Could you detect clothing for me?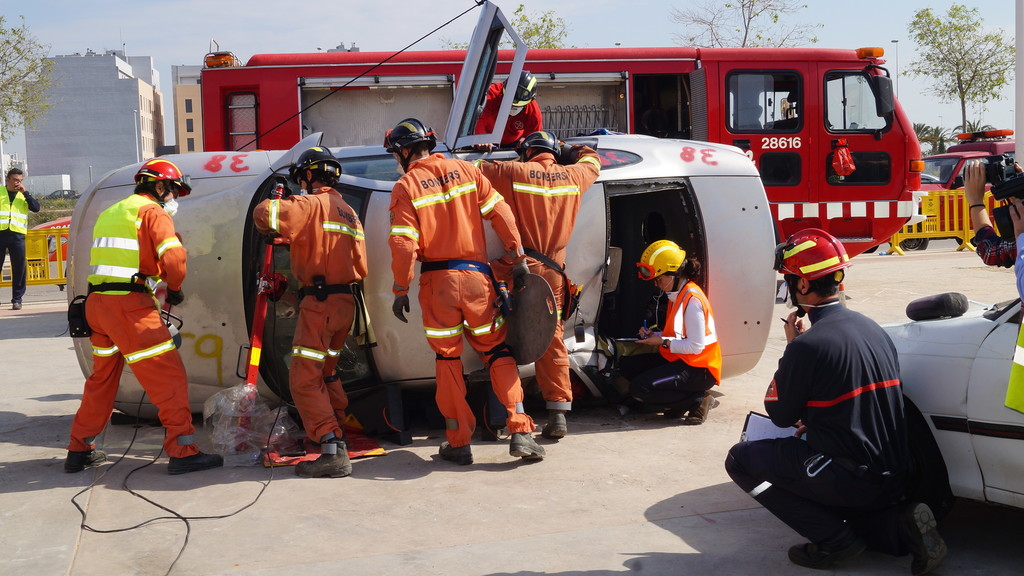
Detection result: select_region(720, 306, 916, 569).
